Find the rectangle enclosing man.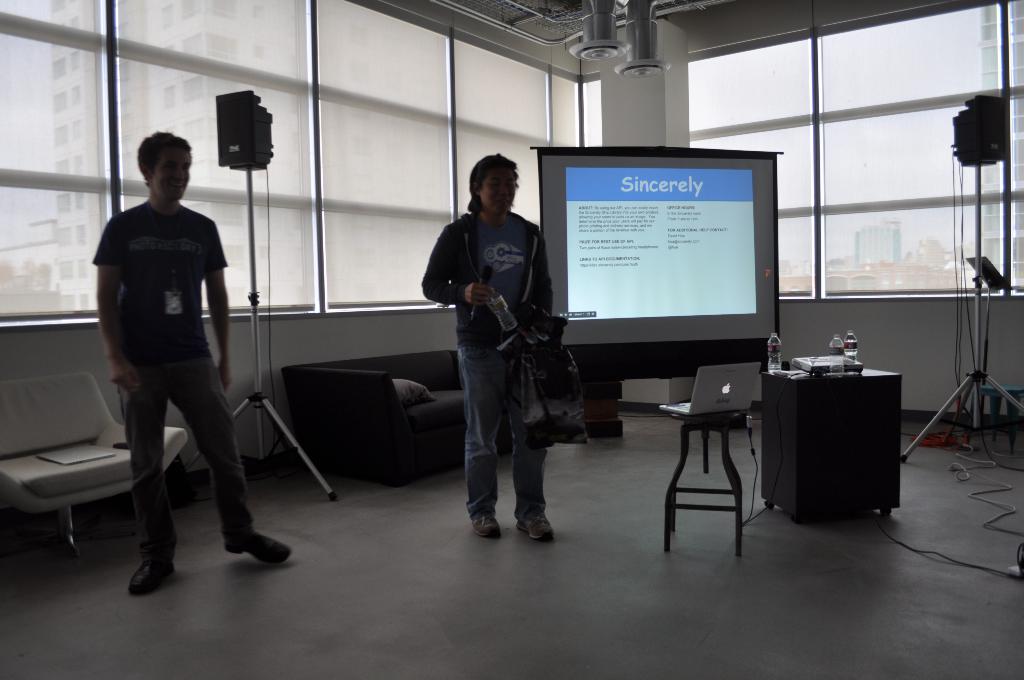
420 152 566 547.
